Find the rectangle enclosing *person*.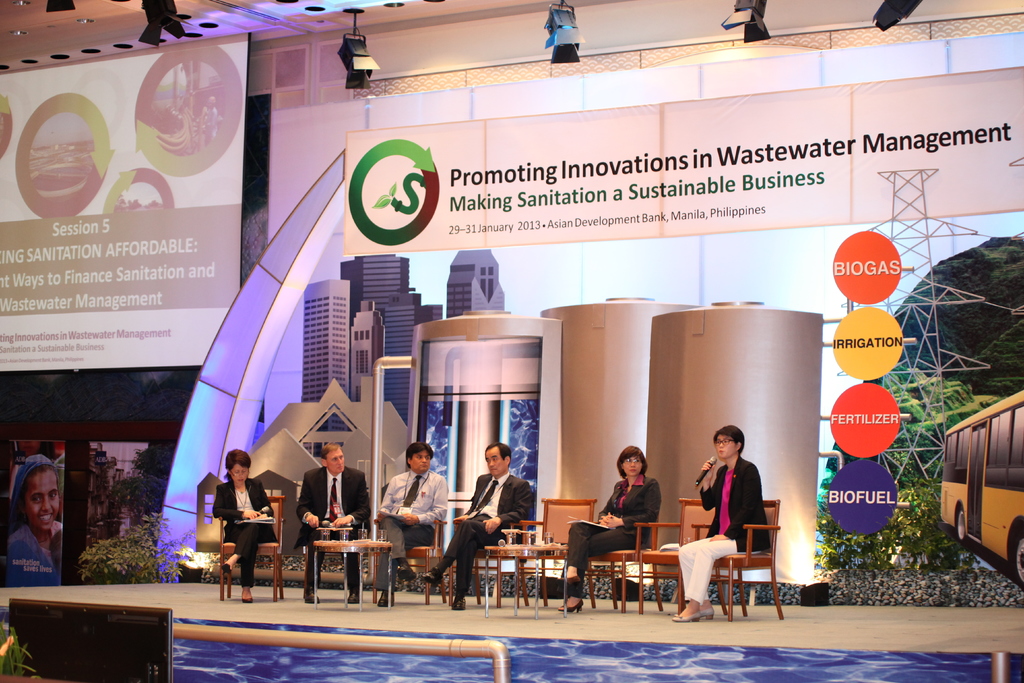
(0,450,65,587).
